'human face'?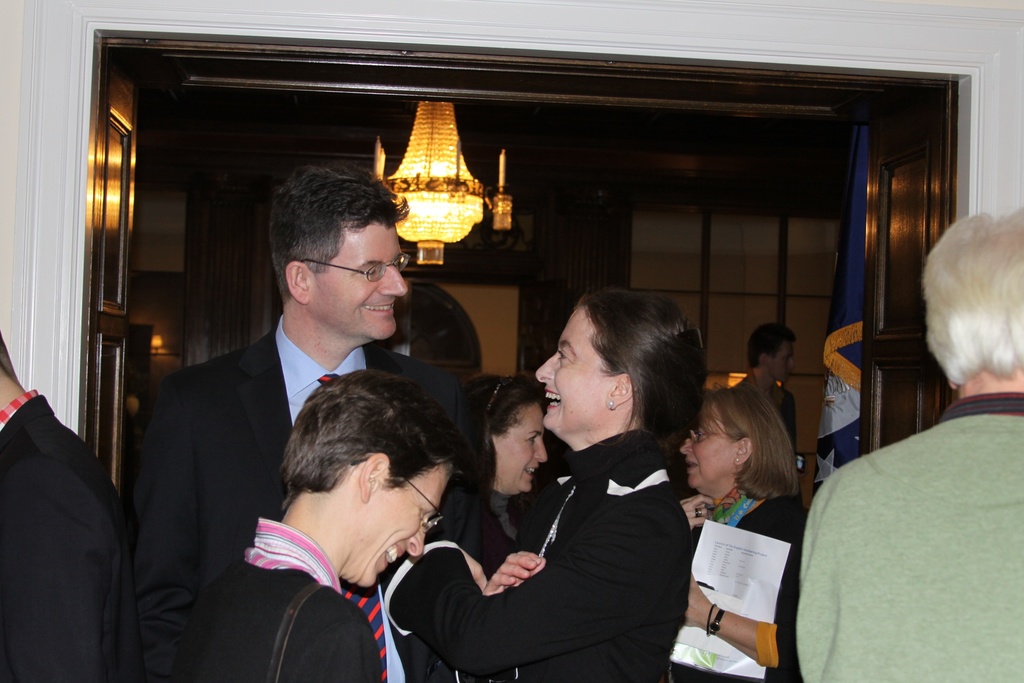
769:342:796:384
